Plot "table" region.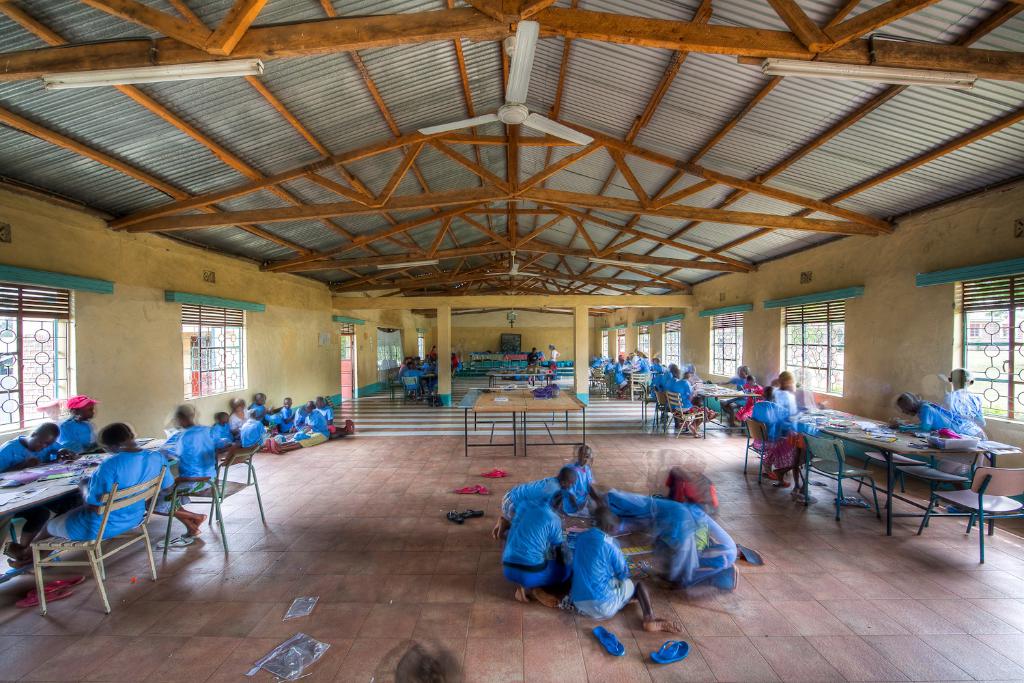
Plotted at BBox(454, 387, 524, 460).
